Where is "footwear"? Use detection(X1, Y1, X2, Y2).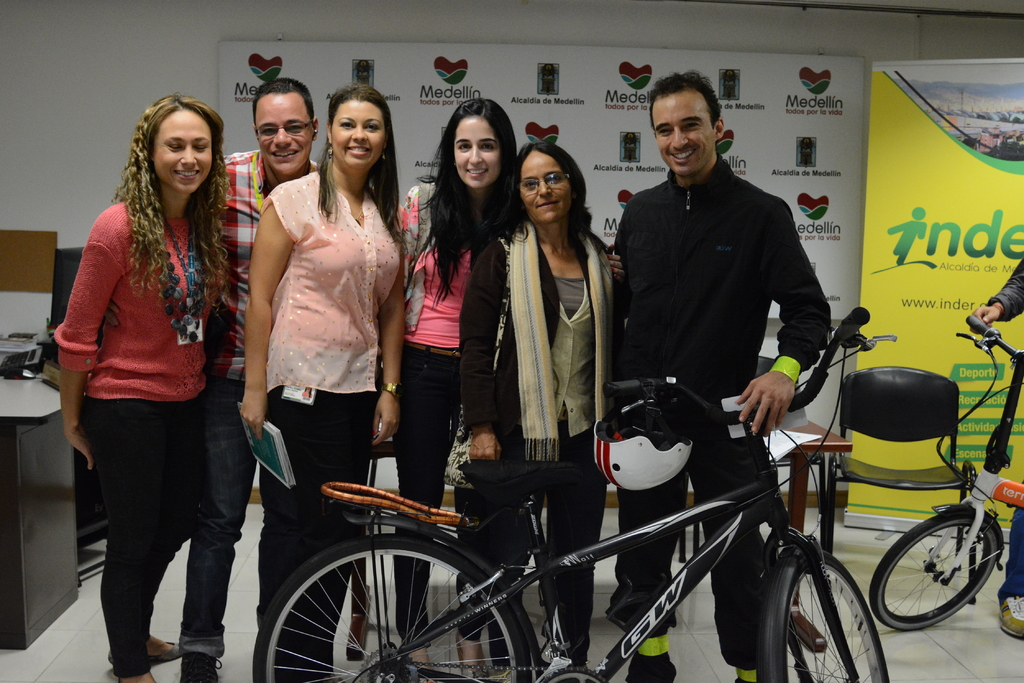
detection(109, 639, 186, 667).
